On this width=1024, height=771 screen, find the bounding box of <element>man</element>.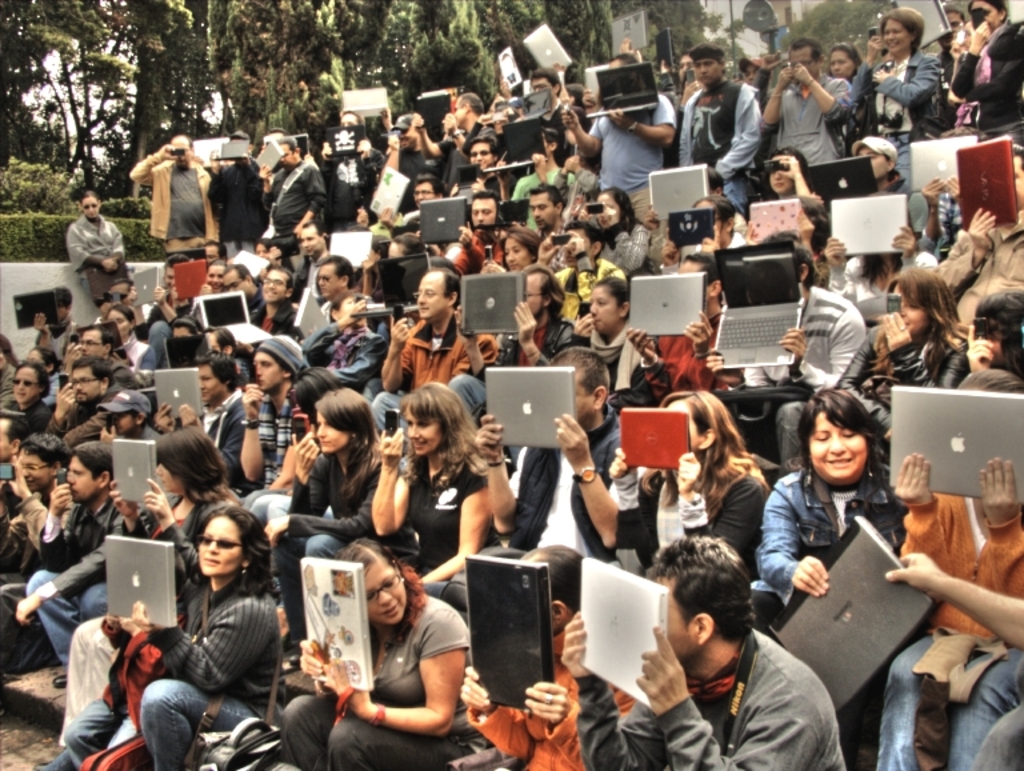
Bounding box: rect(219, 264, 264, 319).
